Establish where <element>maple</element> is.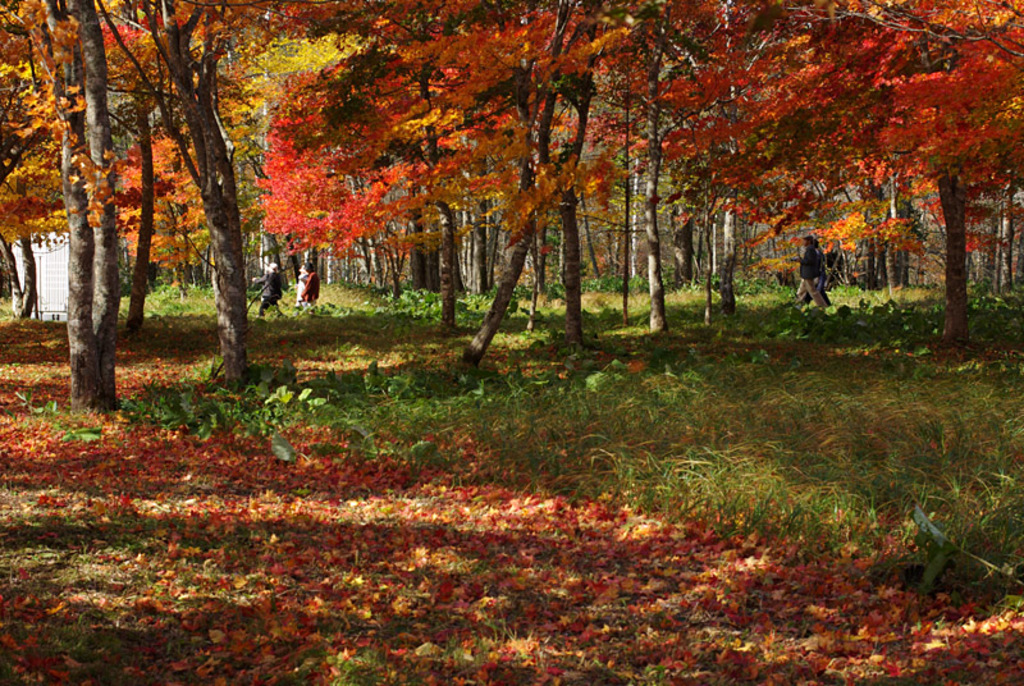
Established at bbox=(0, 0, 193, 412).
